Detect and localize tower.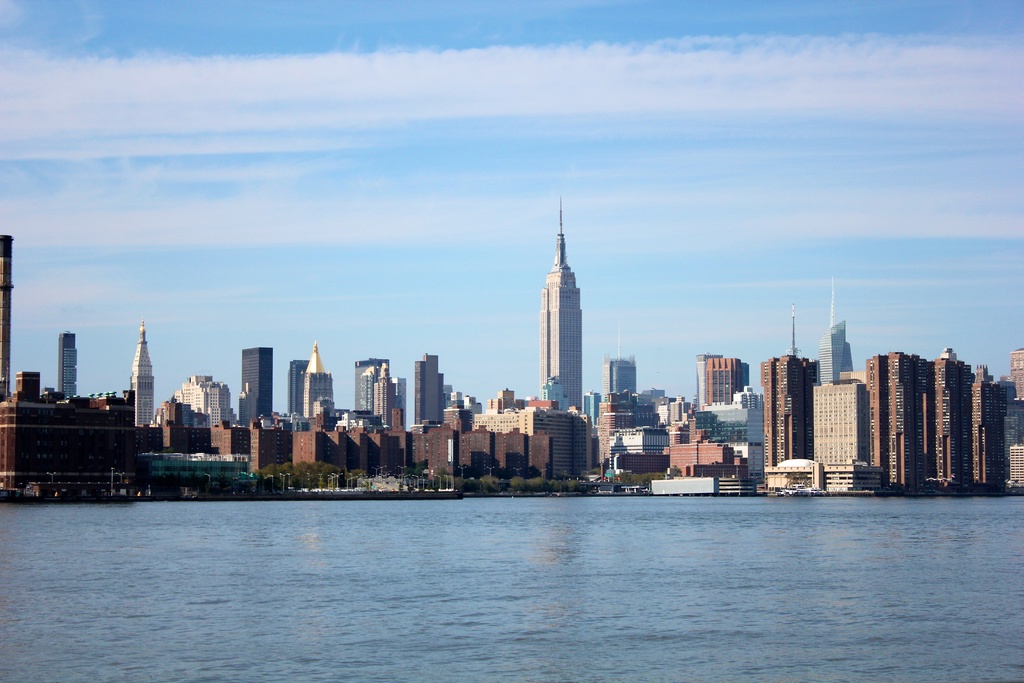
Localized at left=416, top=359, right=450, bottom=425.
